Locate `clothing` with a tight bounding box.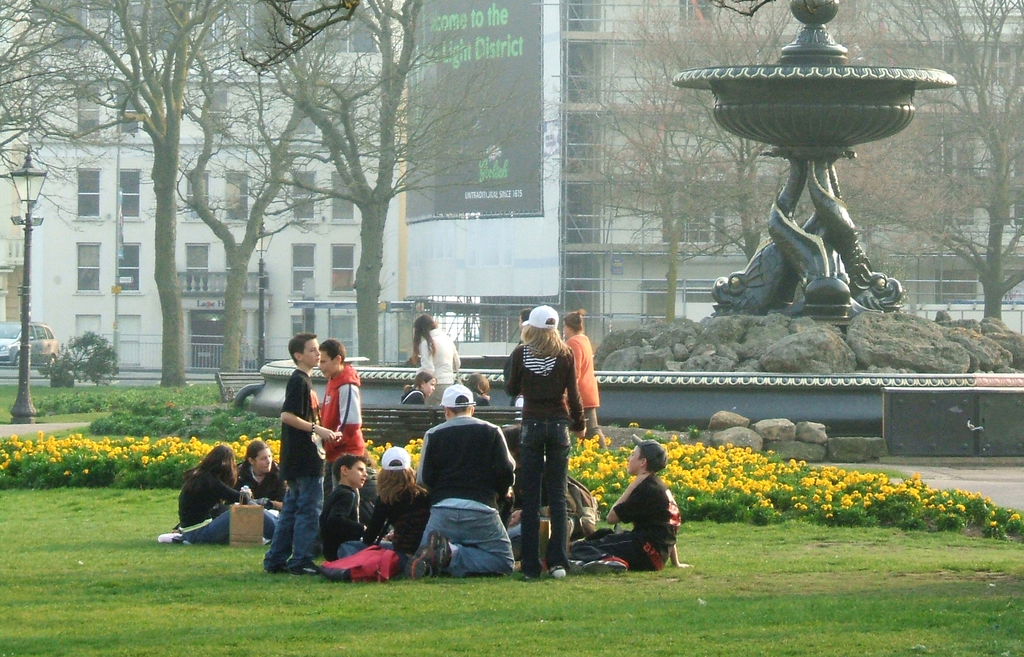
locate(401, 387, 424, 403).
